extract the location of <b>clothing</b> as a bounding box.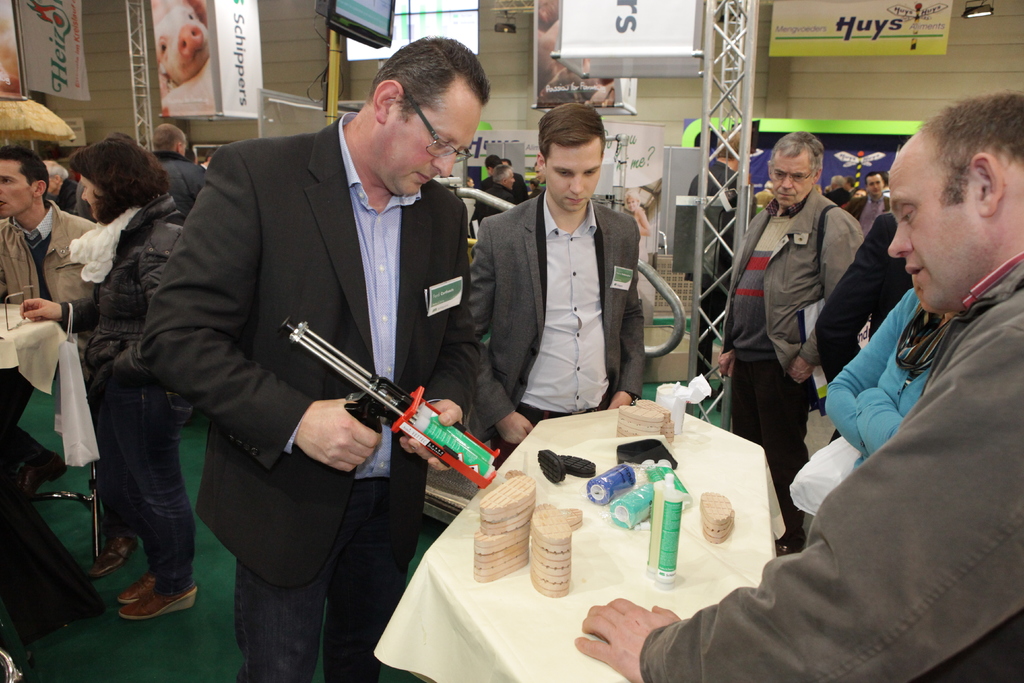
detection(808, 281, 936, 464).
